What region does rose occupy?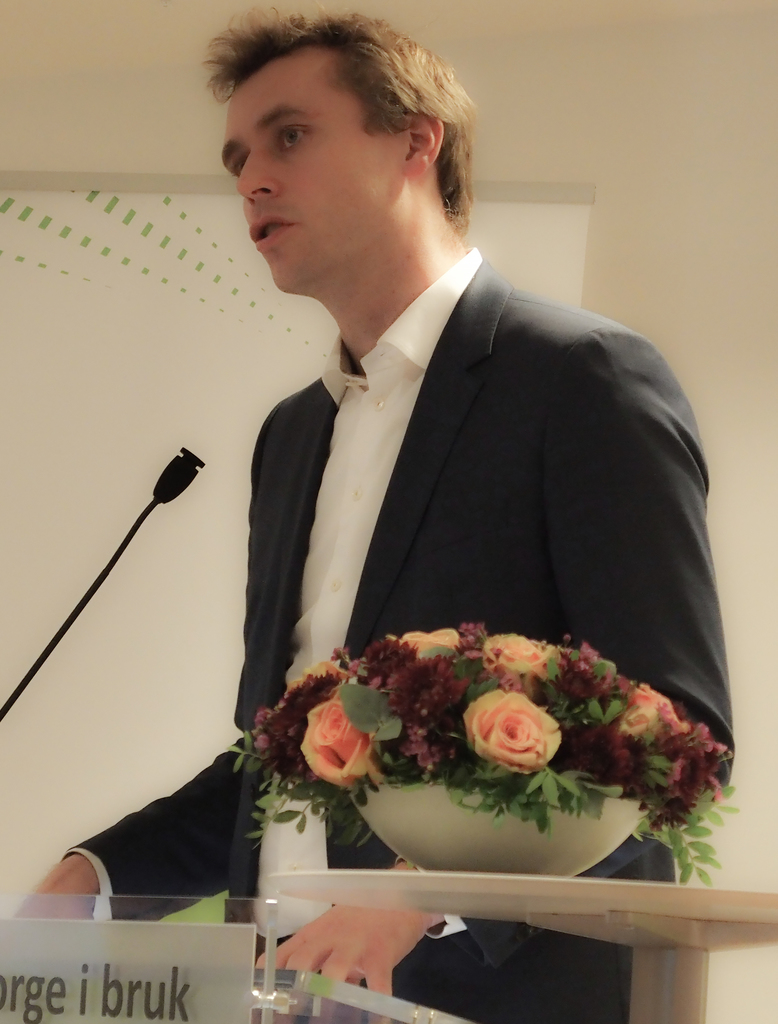
BBox(462, 689, 559, 776).
